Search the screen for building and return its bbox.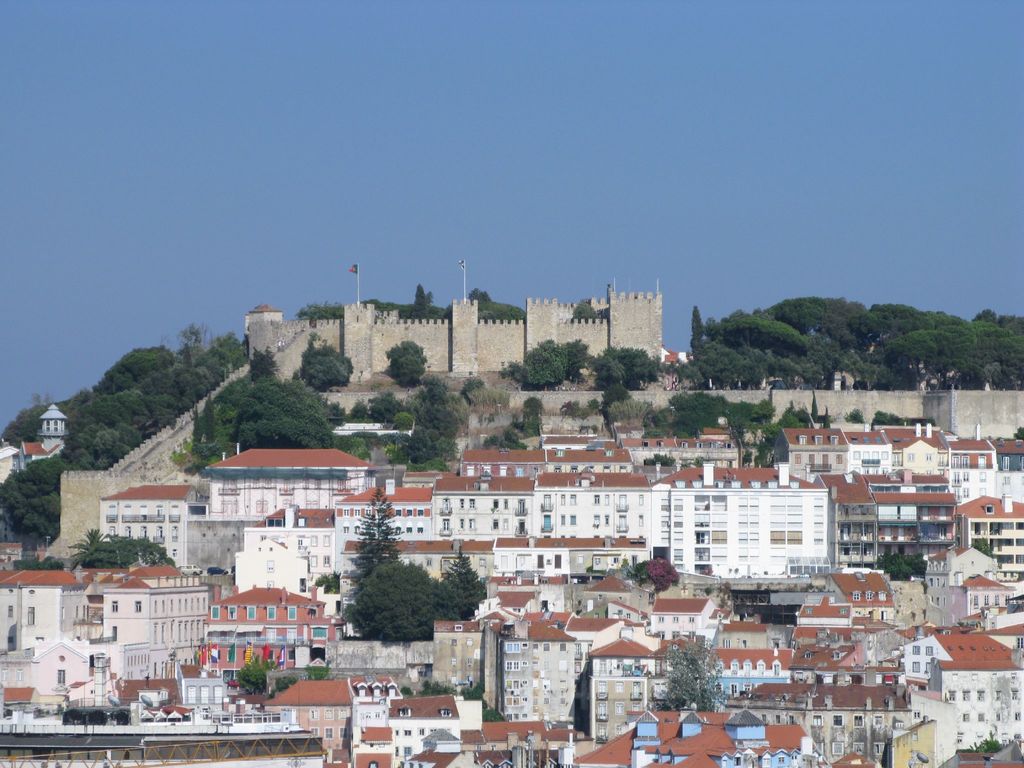
Found: x1=201 y1=444 x2=377 y2=520.
